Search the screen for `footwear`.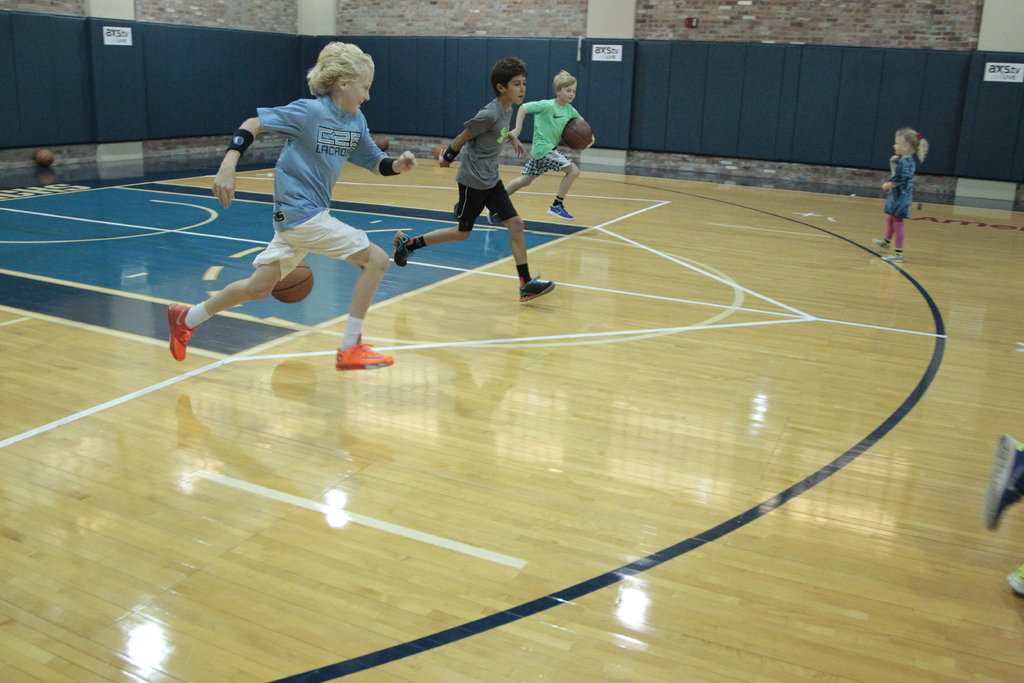
Found at locate(880, 252, 906, 266).
